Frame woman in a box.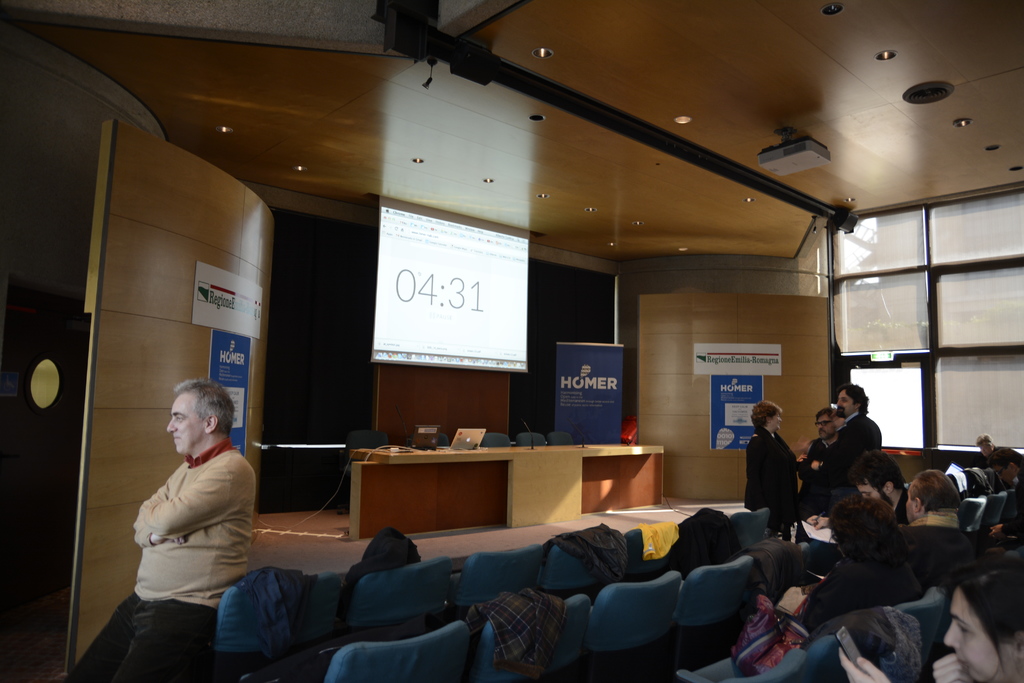
<bbox>968, 428, 1009, 471</bbox>.
